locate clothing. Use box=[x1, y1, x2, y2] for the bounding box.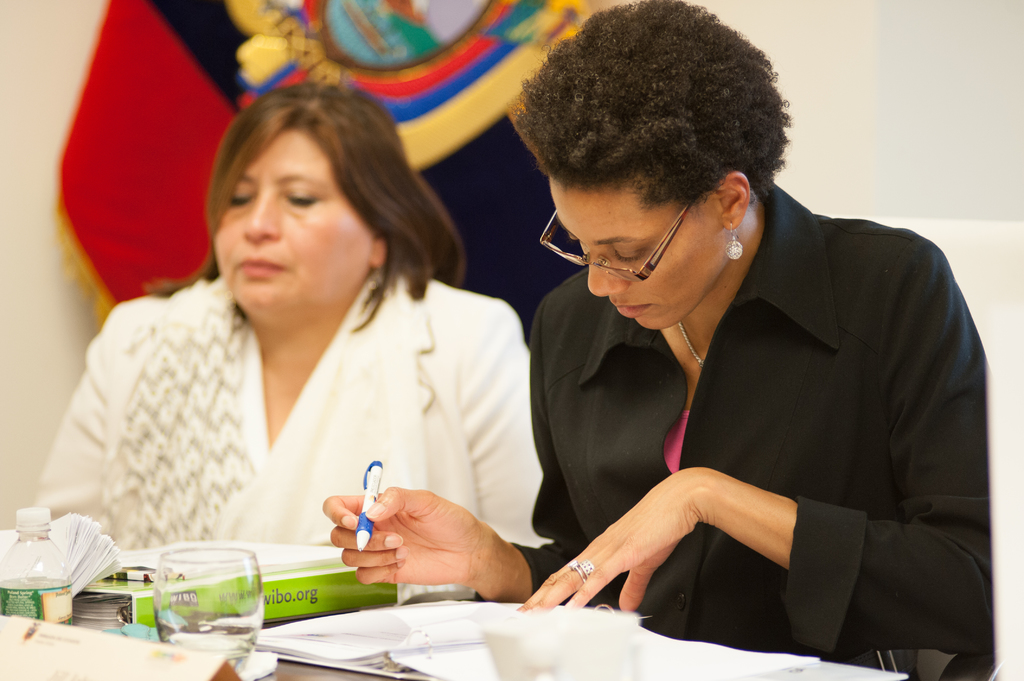
box=[32, 276, 556, 548].
